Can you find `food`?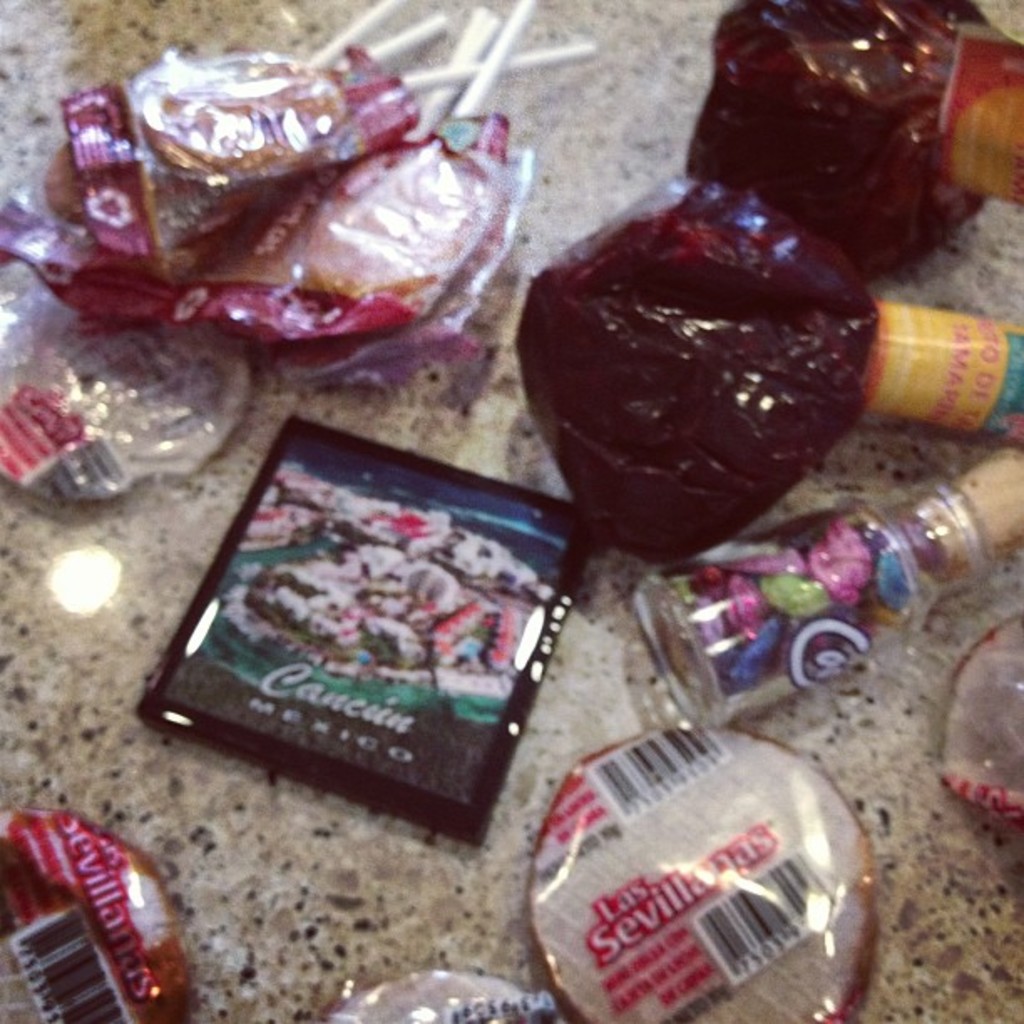
Yes, bounding box: rect(512, 177, 882, 569).
